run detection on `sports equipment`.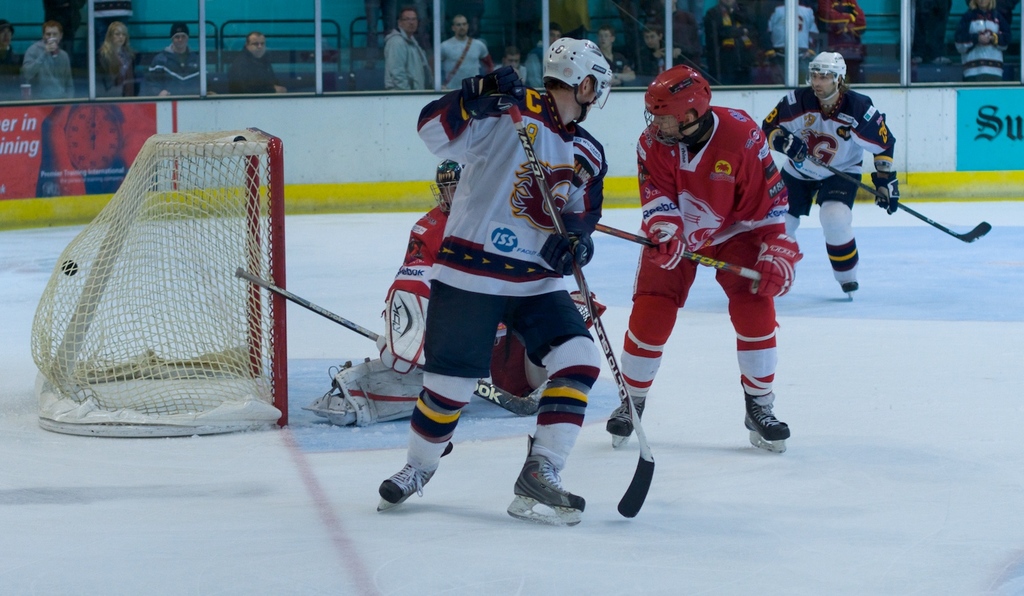
Result: 433:161:461:220.
